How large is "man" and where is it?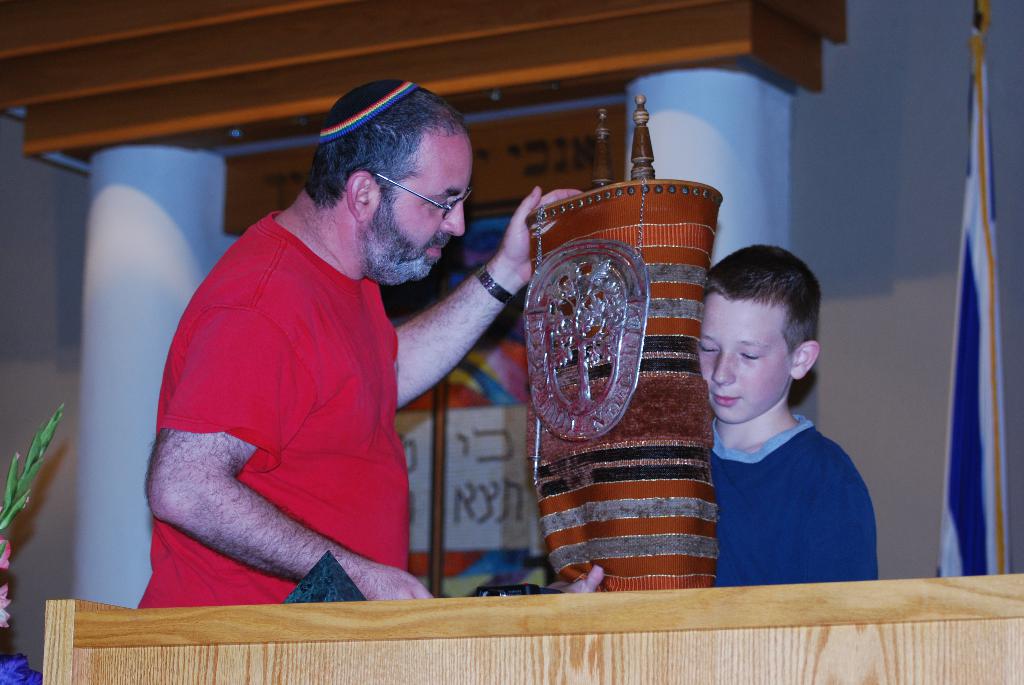
Bounding box: 125, 86, 530, 615.
